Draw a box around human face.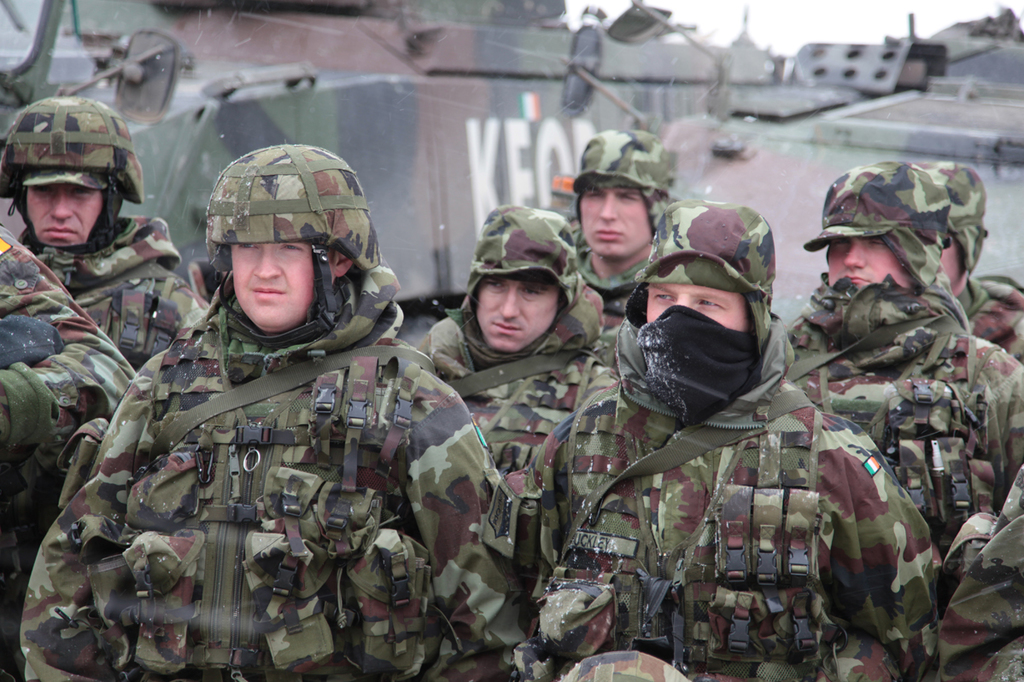
l=644, t=282, r=744, b=330.
